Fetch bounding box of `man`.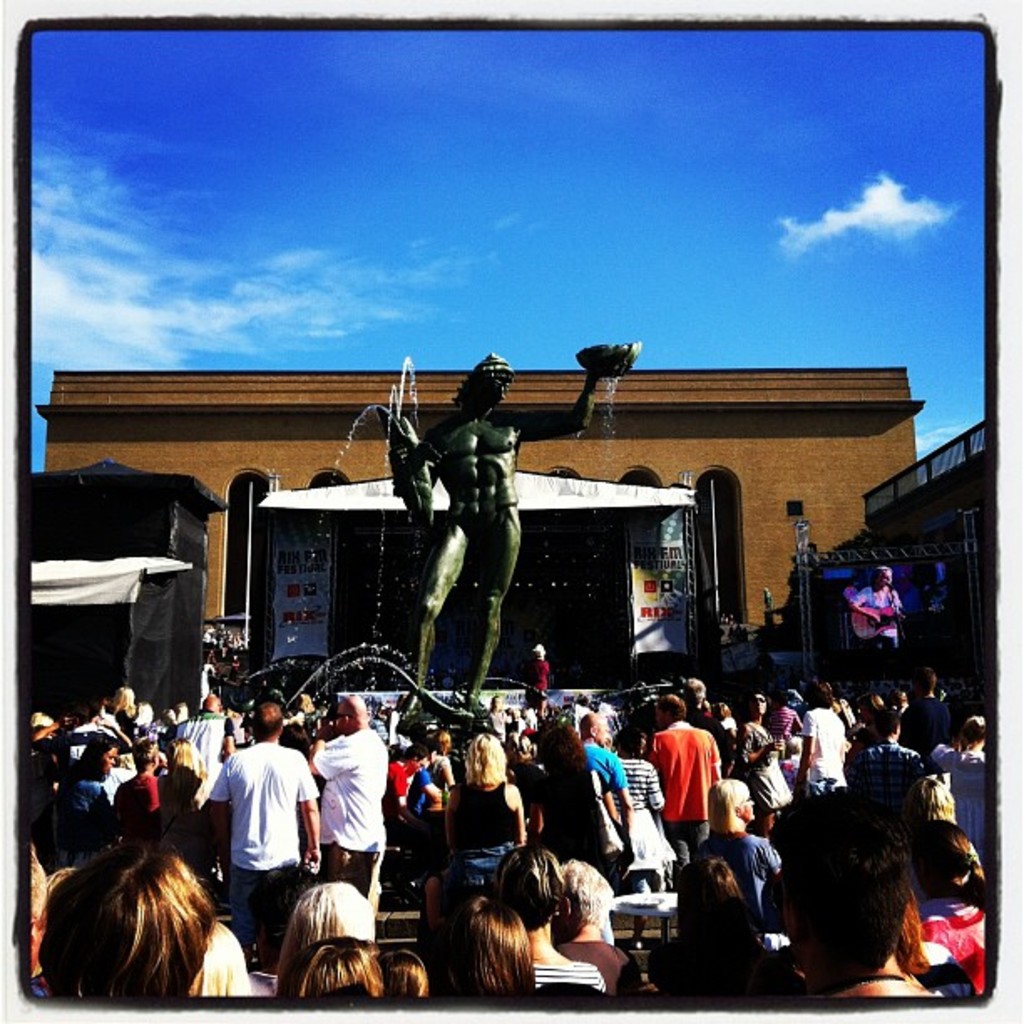
Bbox: crop(202, 699, 325, 972).
